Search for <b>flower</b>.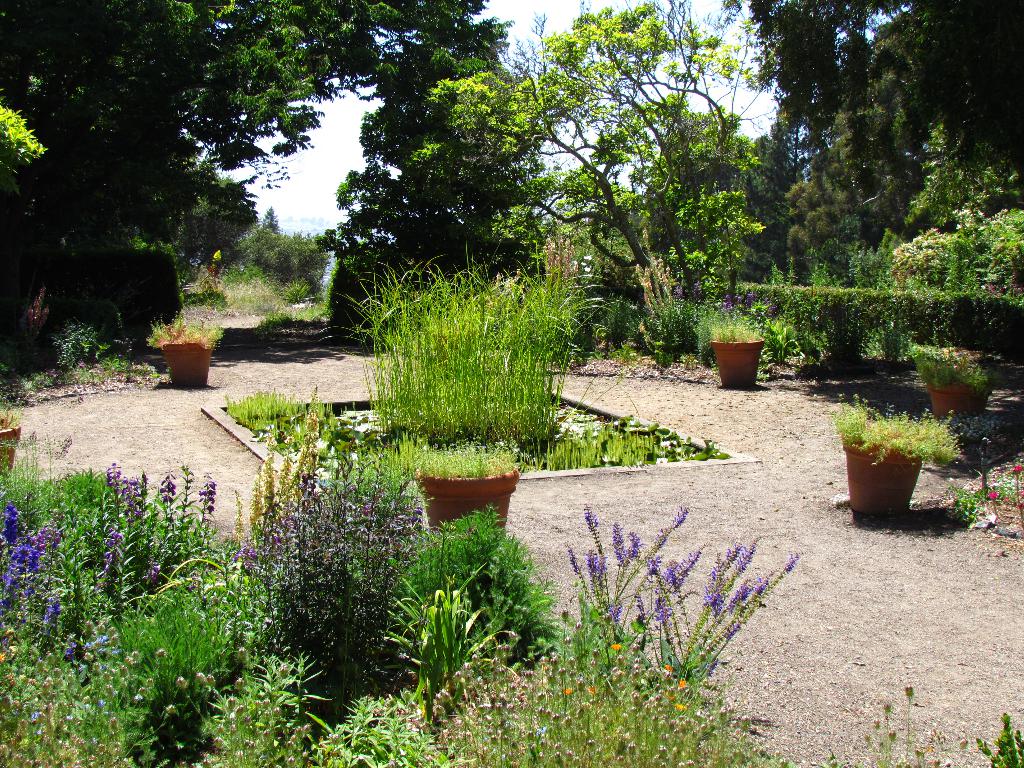
Found at select_region(157, 471, 177, 507).
